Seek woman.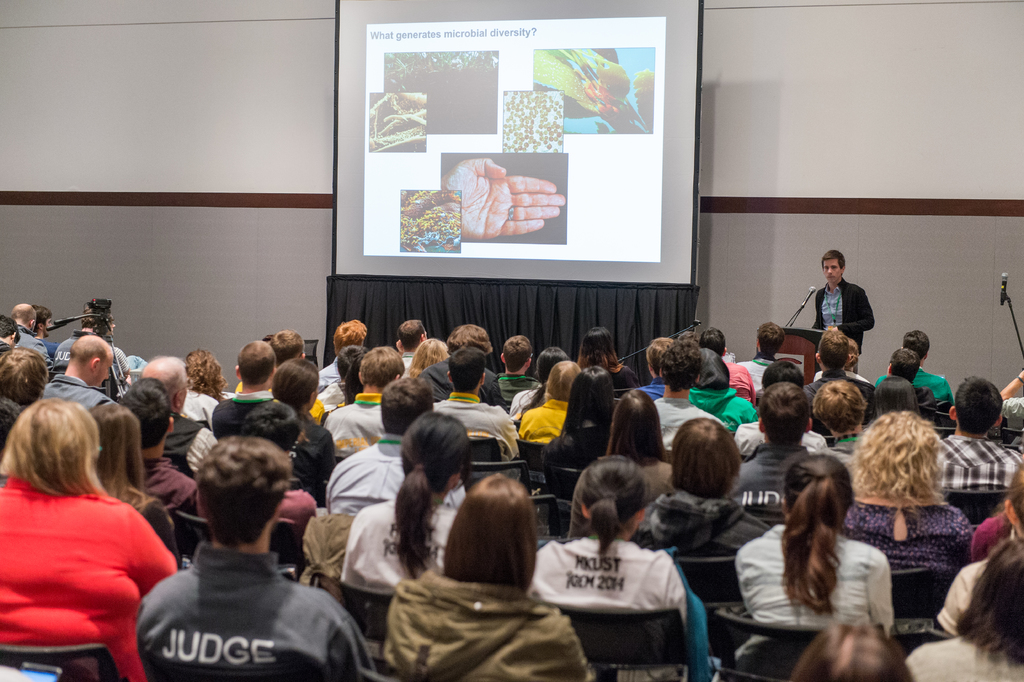
(left=698, top=472, right=905, bottom=672).
